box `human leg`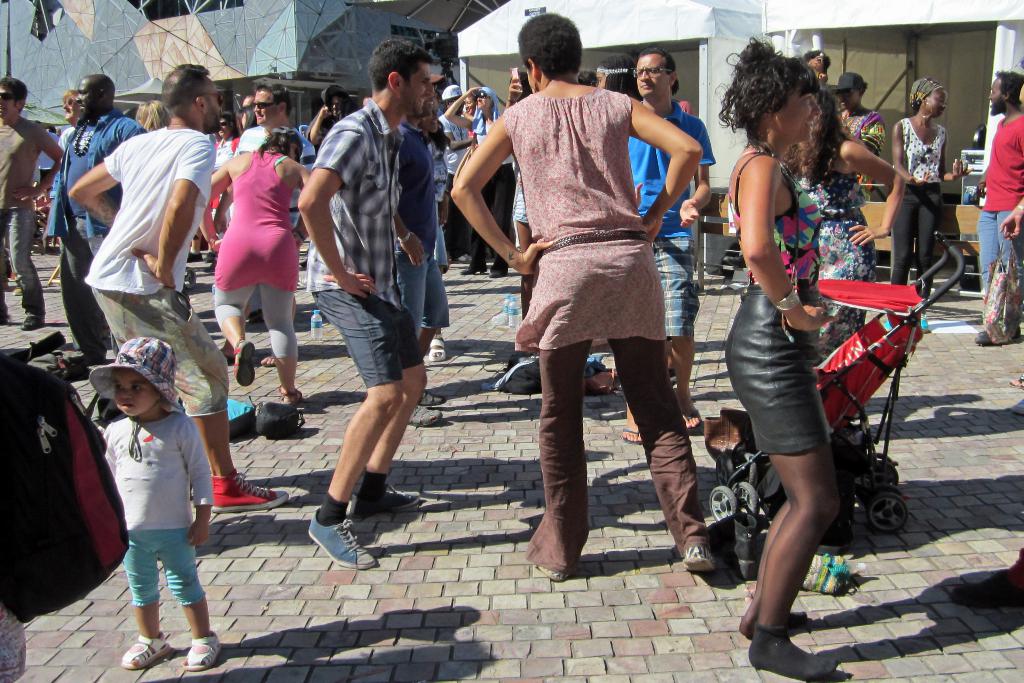
l=120, t=533, r=151, b=666
